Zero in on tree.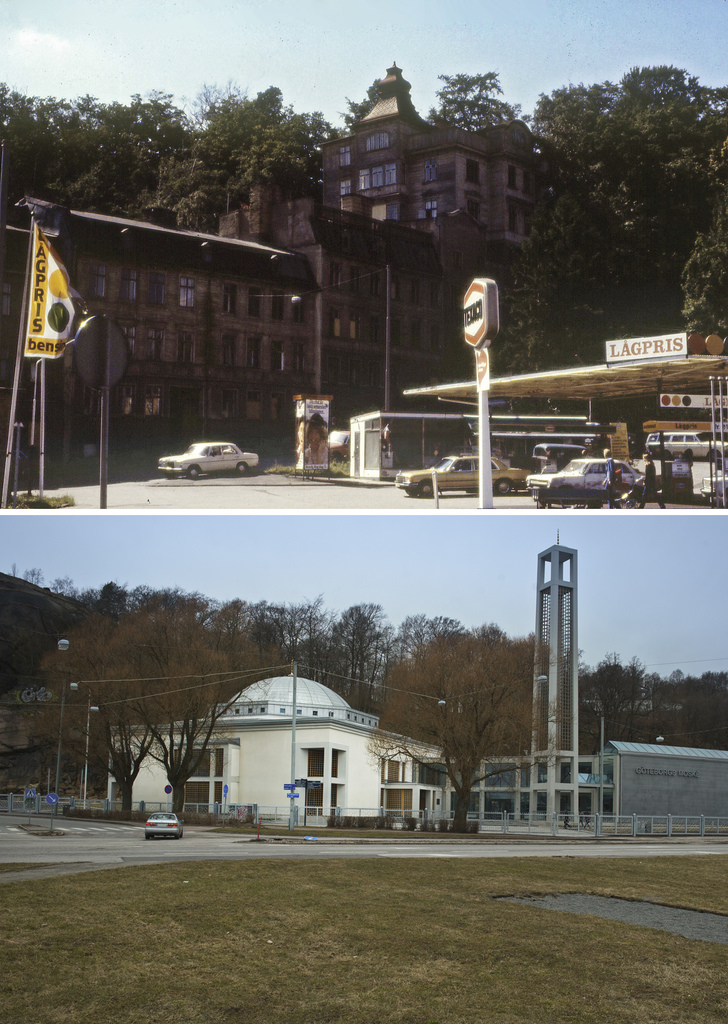
Zeroed in: l=49, t=647, r=161, b=799.
